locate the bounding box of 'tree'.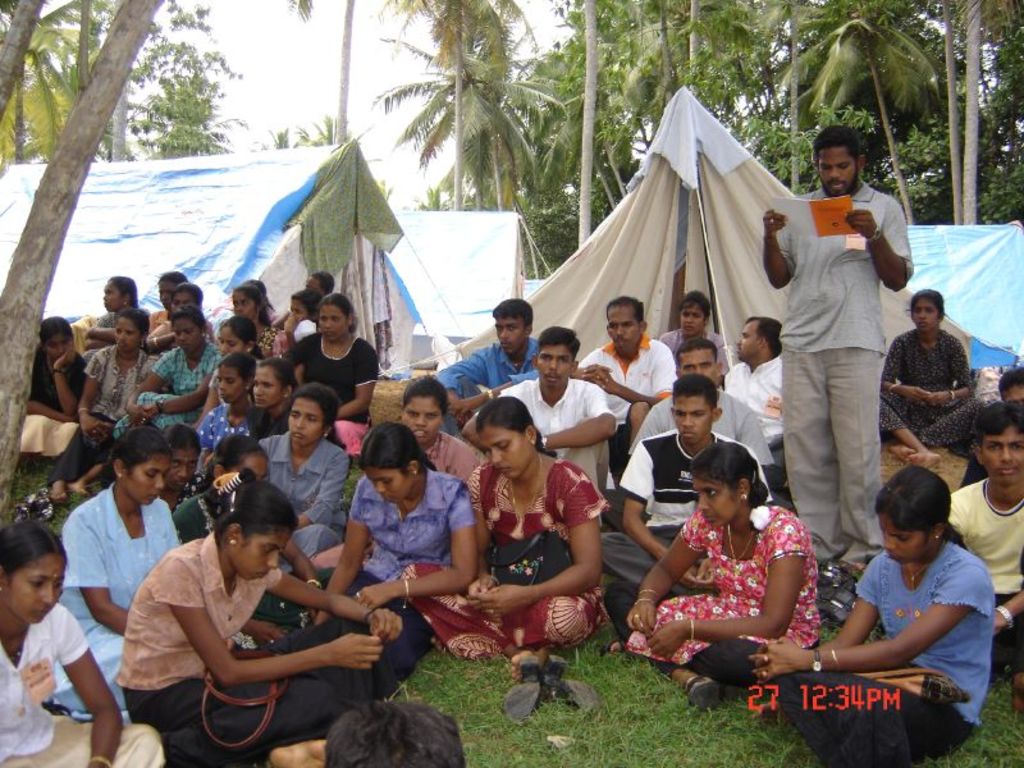
Bounding box: locate(287, 0, 357, 155).
